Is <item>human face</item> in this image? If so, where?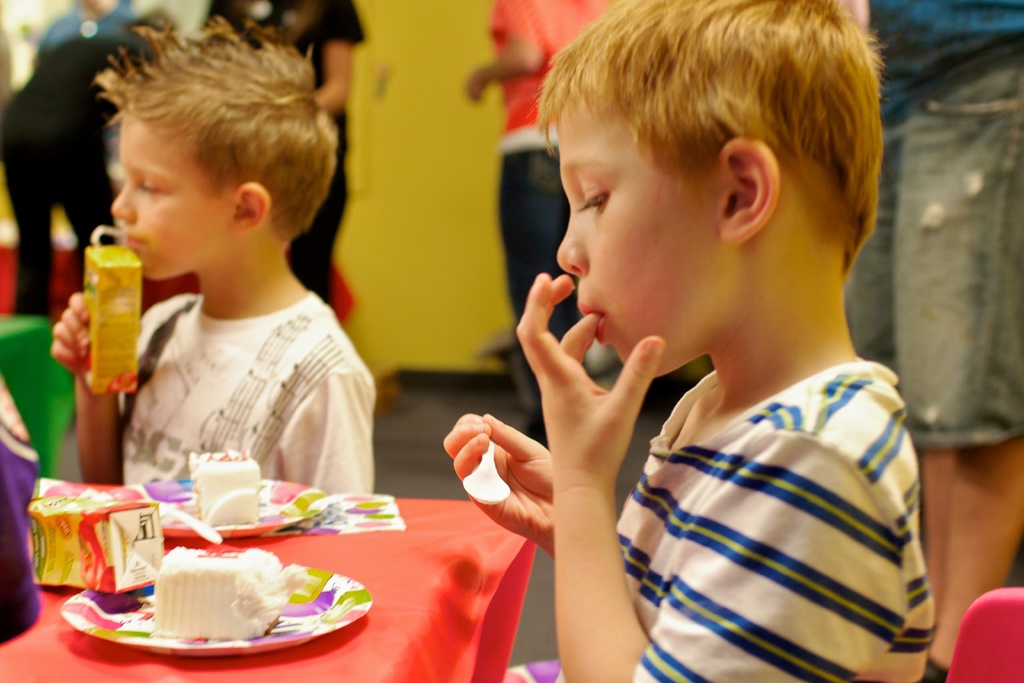
Yes, at pyautogui.locateOnScreen(111, 103, 228, 281).
